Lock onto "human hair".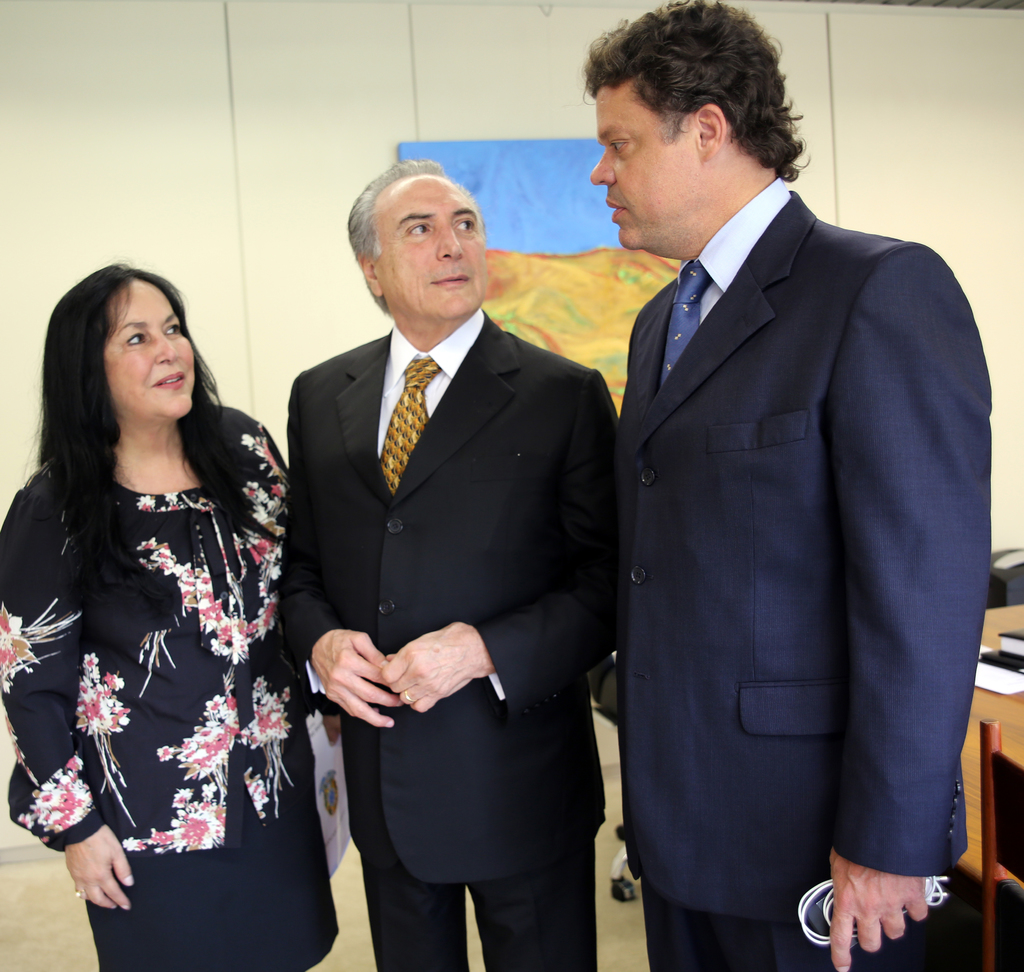
Locked: 29:259:275:585.
